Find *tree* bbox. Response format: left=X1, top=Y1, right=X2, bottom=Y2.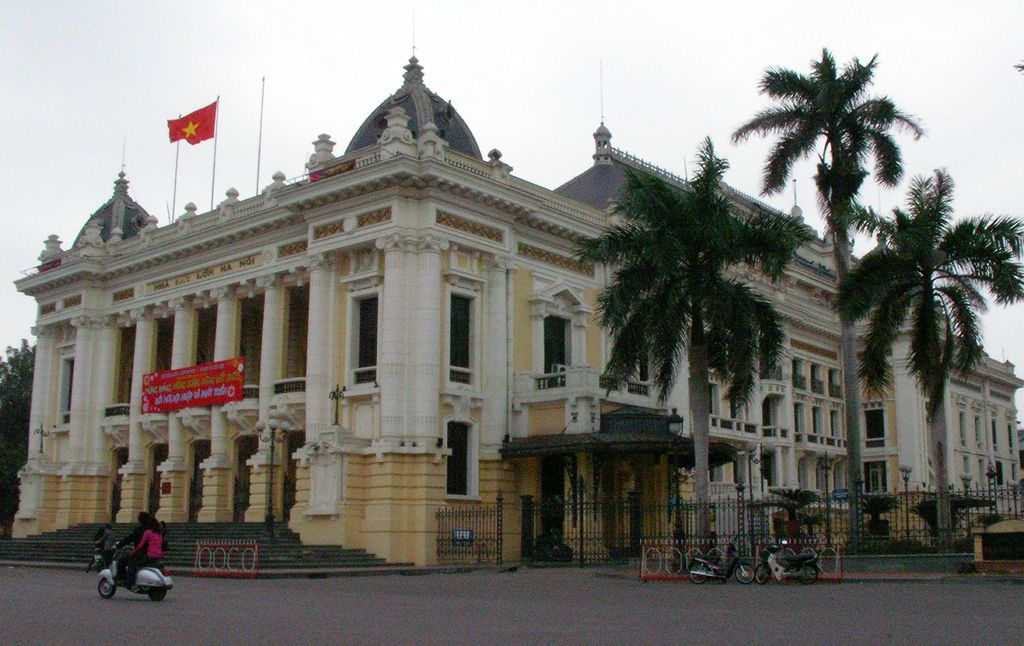
left=593, top=107, right=815, bottom=506.
